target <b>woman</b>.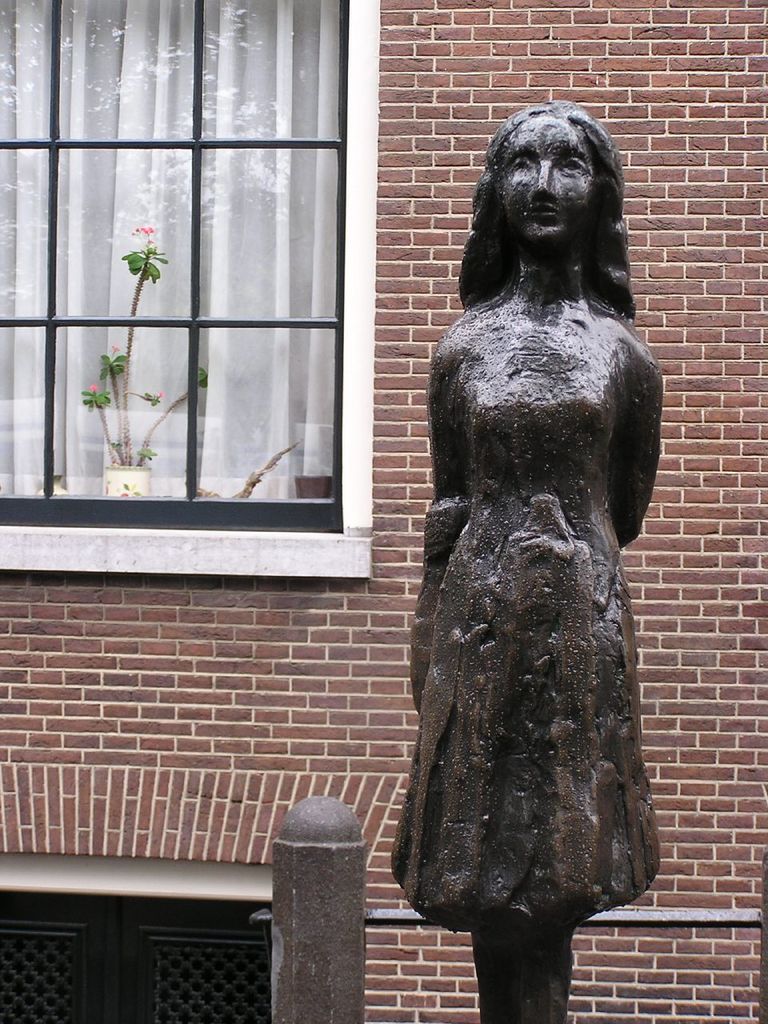
Target region: bbox=(385, 67, 683, 988).
